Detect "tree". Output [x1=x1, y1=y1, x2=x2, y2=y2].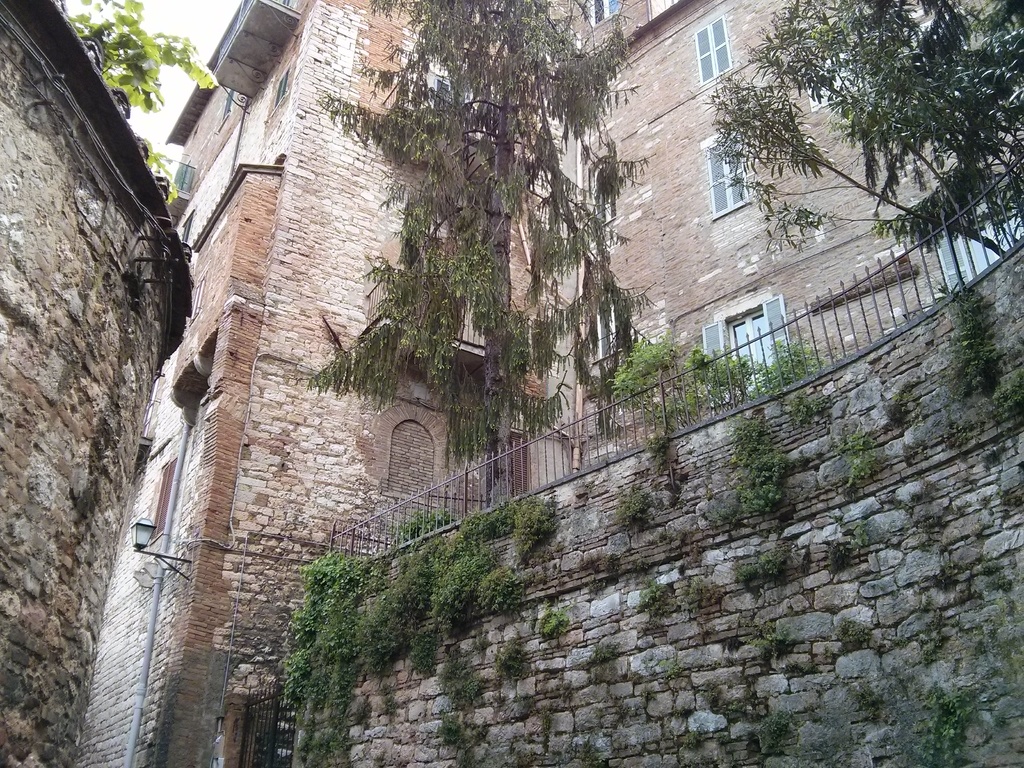
[x1=694, y1=0, x2=1023, y2=291].
